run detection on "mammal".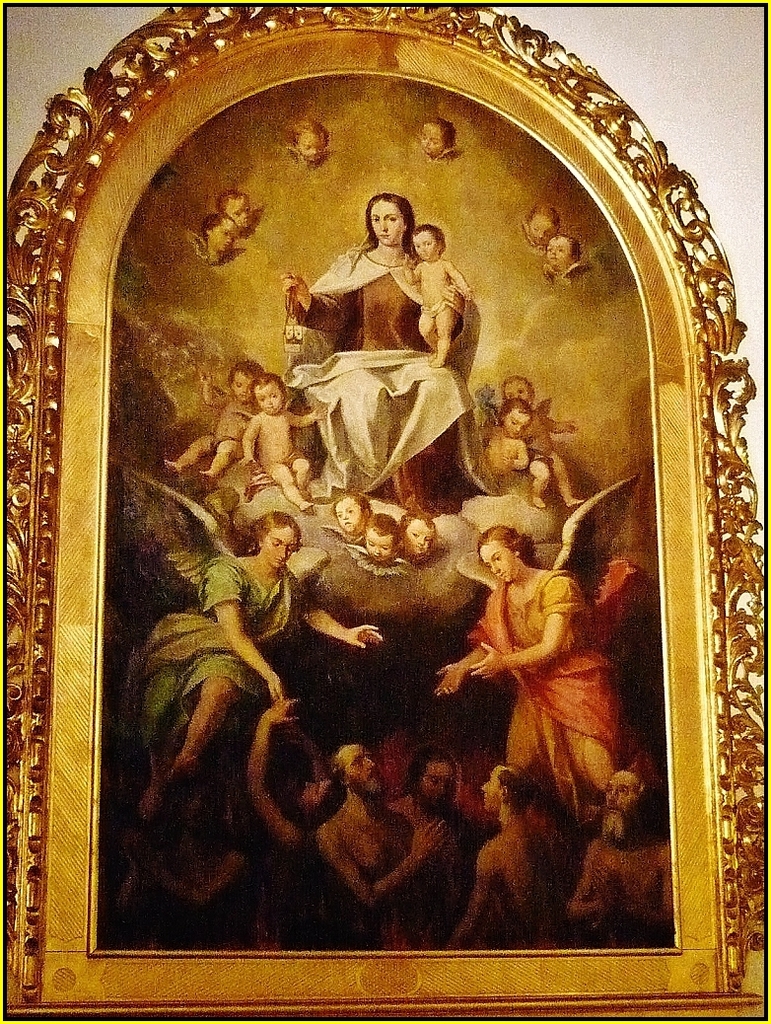
Result: crop(333, 488, 367, 538).
